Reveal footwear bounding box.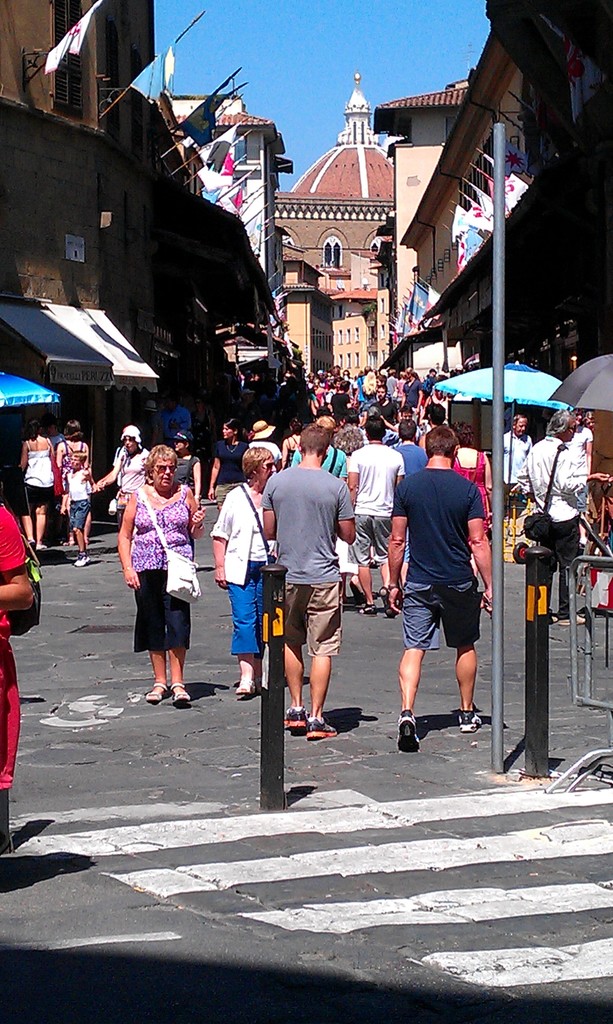
Revealed: 397,714,418,758.
